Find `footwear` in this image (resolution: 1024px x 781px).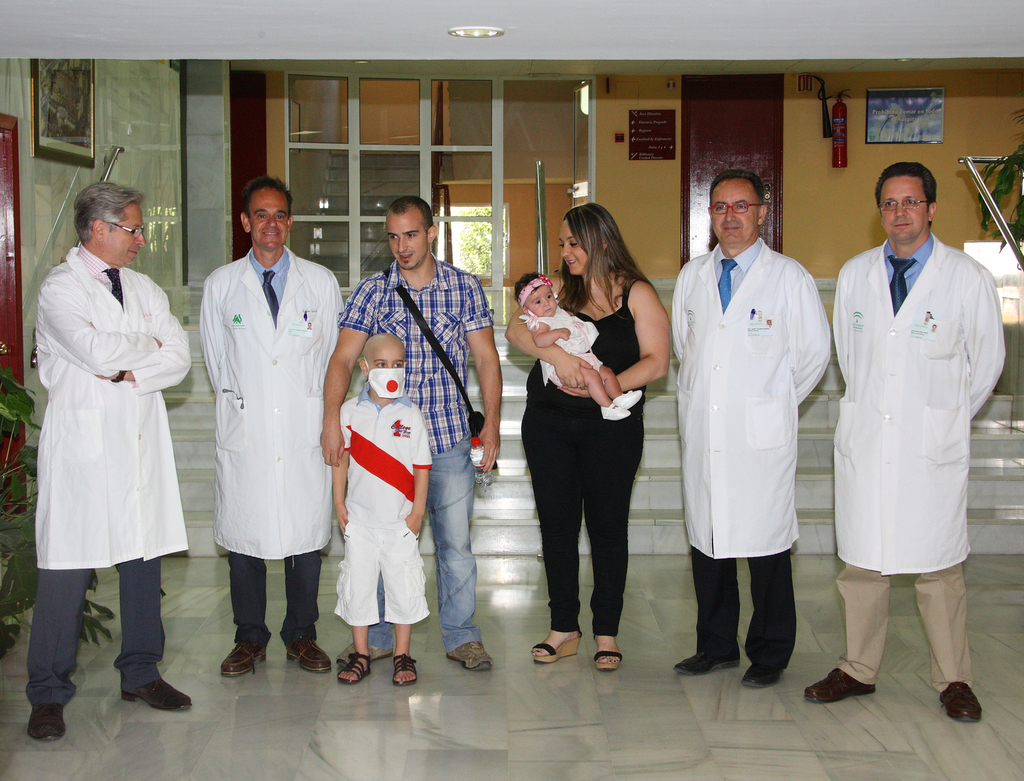
<box>599,404,629,419</box>.
